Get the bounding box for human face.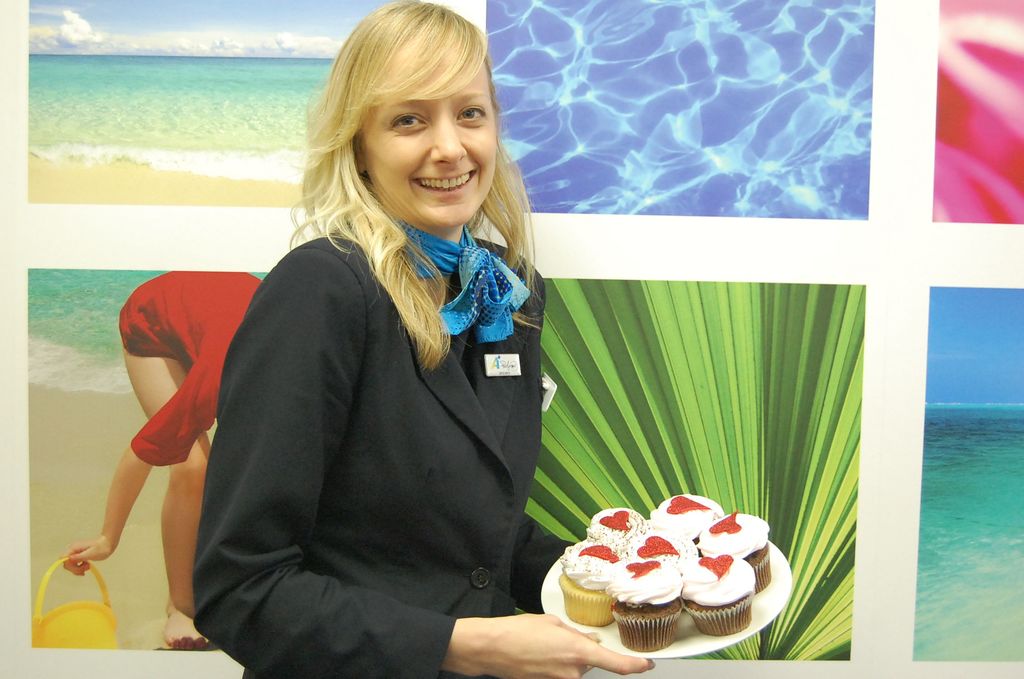
362 35 495 235.
